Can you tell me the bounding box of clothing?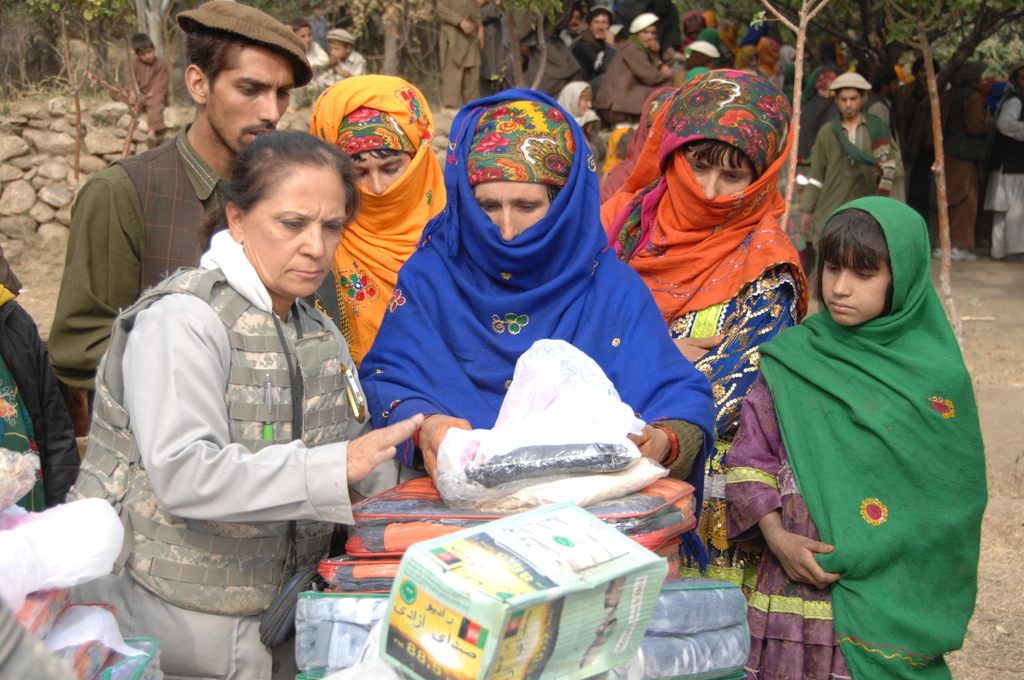
595/60/814/500.
